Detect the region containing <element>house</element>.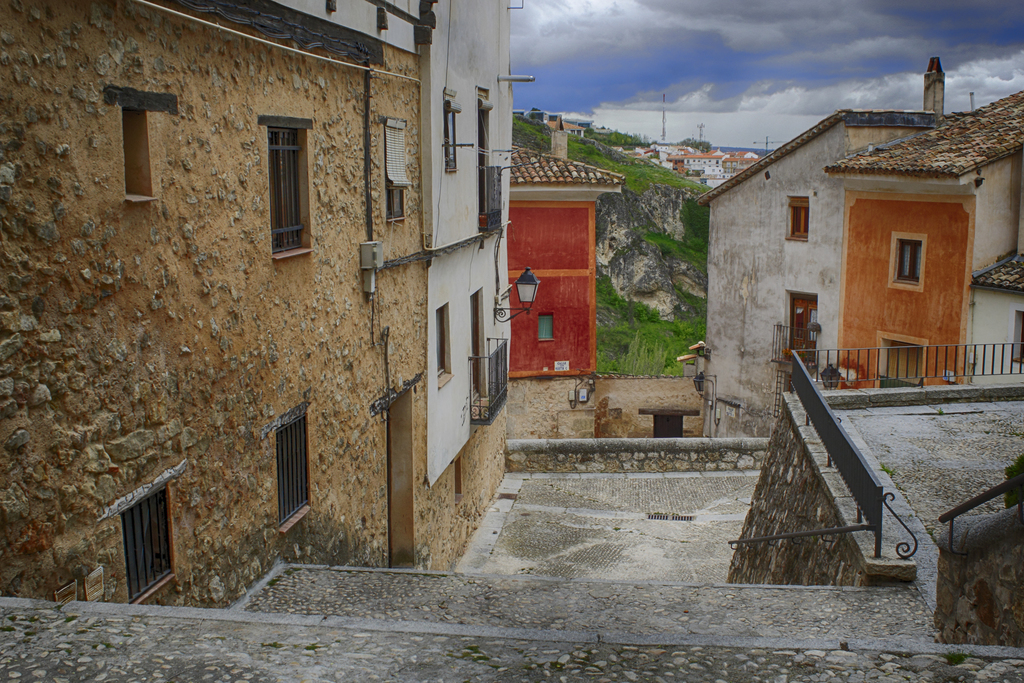
[0,0,535,619].
